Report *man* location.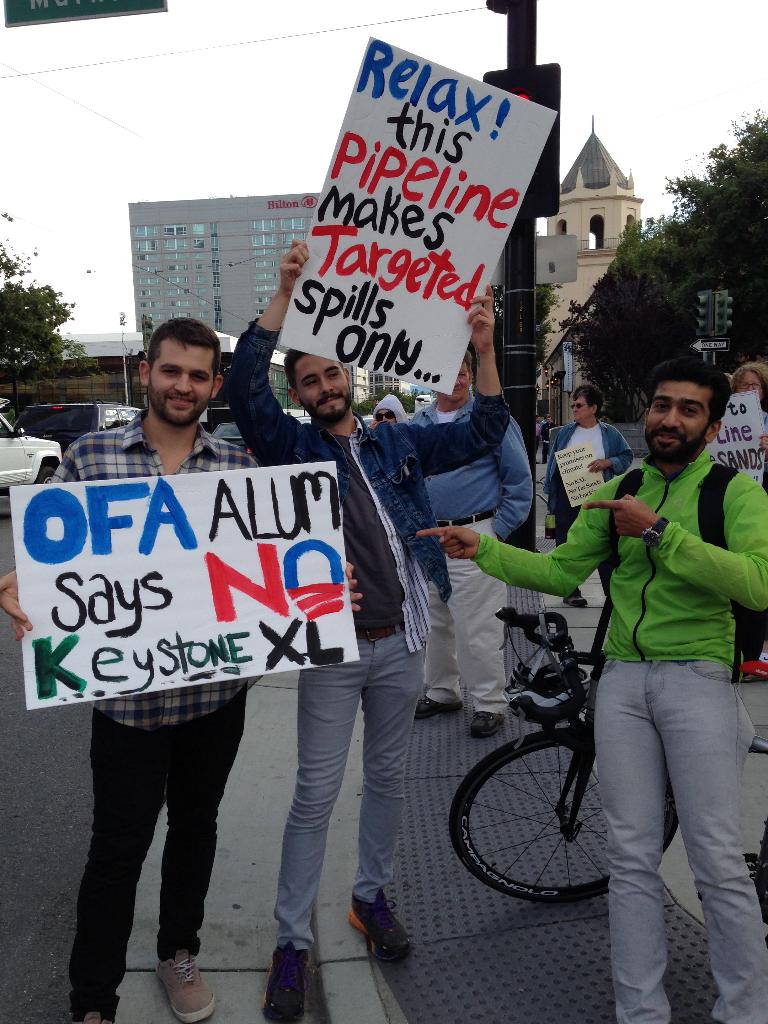
Report: 0,316,363,1023.
